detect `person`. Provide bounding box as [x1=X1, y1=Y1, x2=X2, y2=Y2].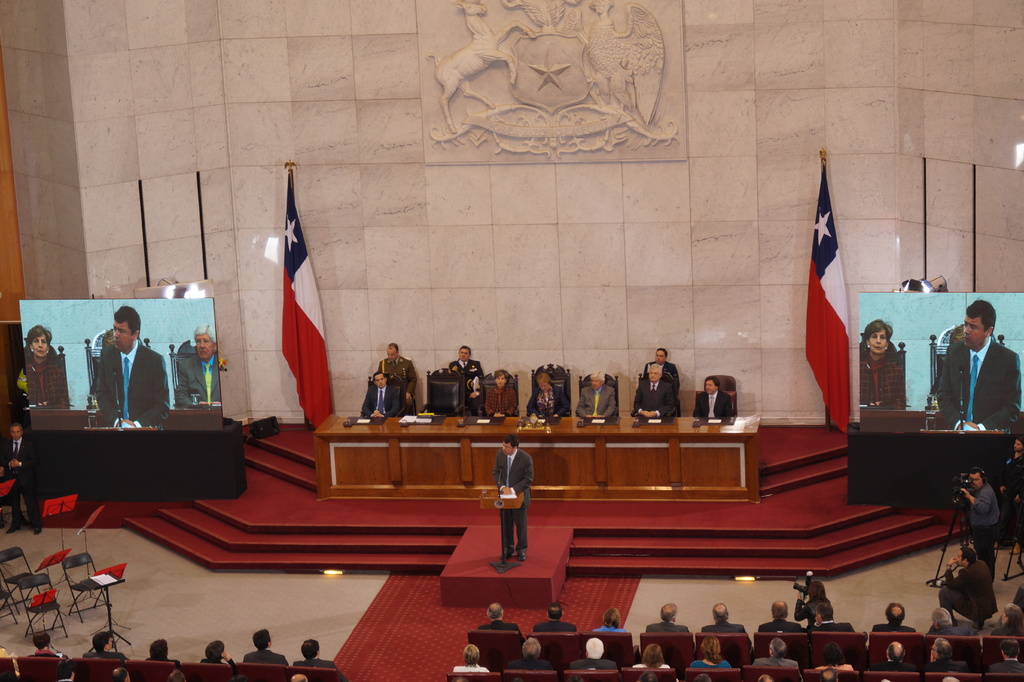
[x1=199, y1=640, x2=233, y2=673].
